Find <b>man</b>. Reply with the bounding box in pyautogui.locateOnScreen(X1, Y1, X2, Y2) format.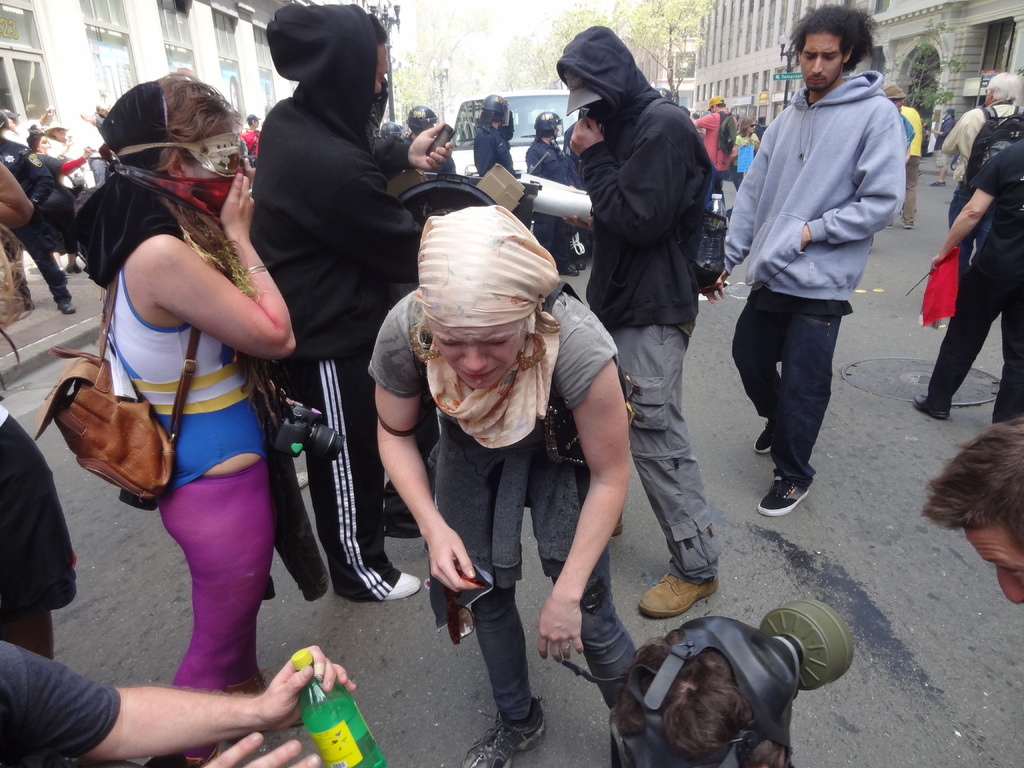
pyautogui.locateOnScreen(878, 86, 913, 170).
